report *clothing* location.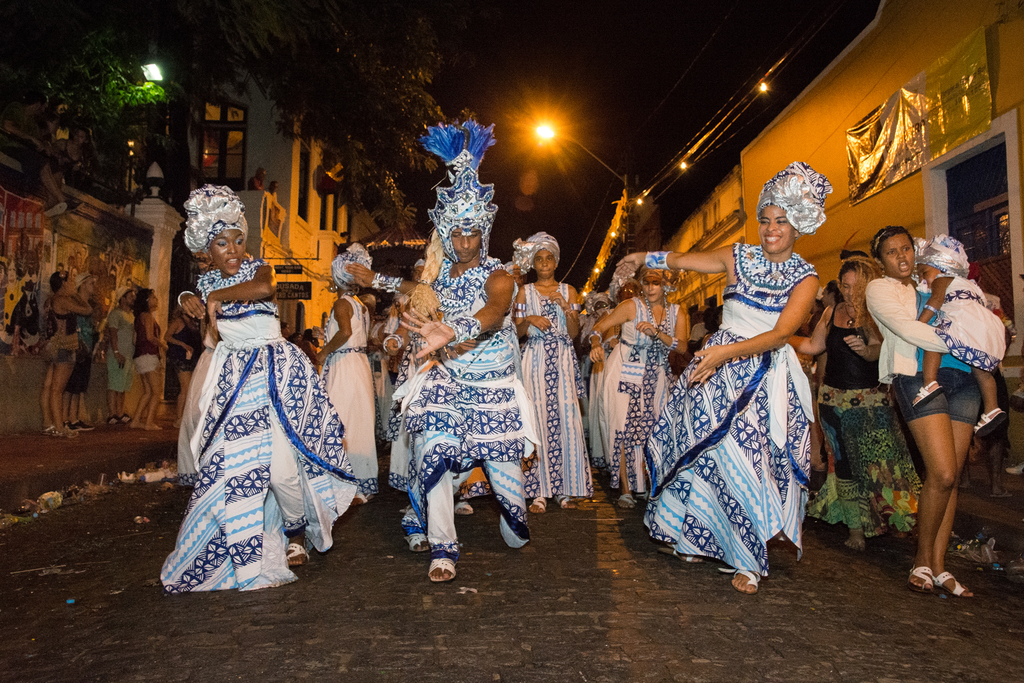
Report: 593/294/680/502.
